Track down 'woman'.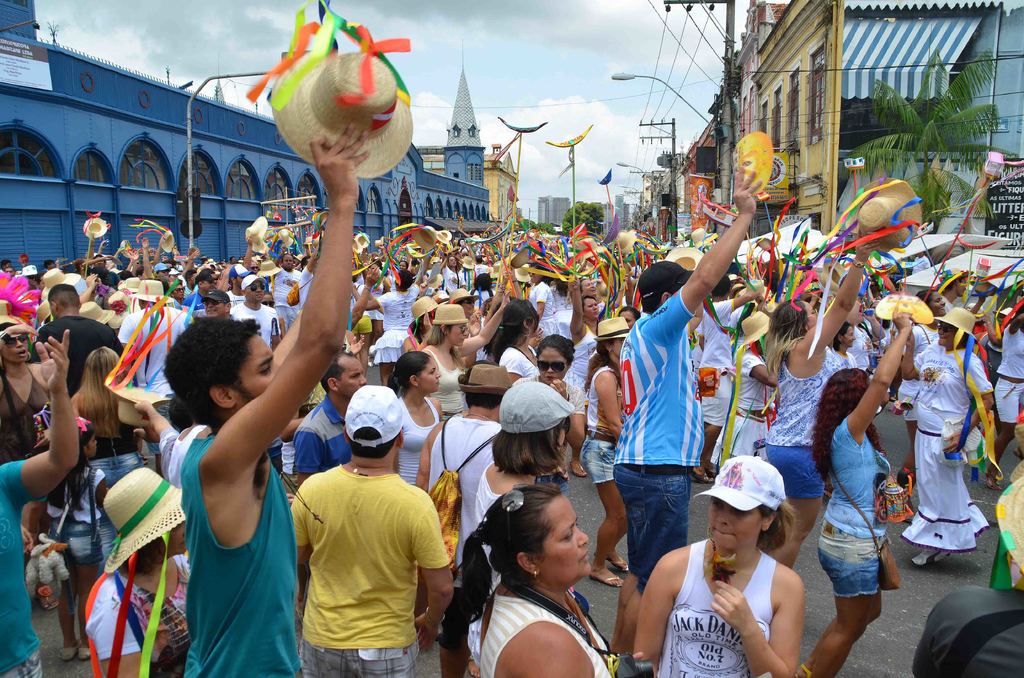
Tracked to box(422, 285, 515, 430).
